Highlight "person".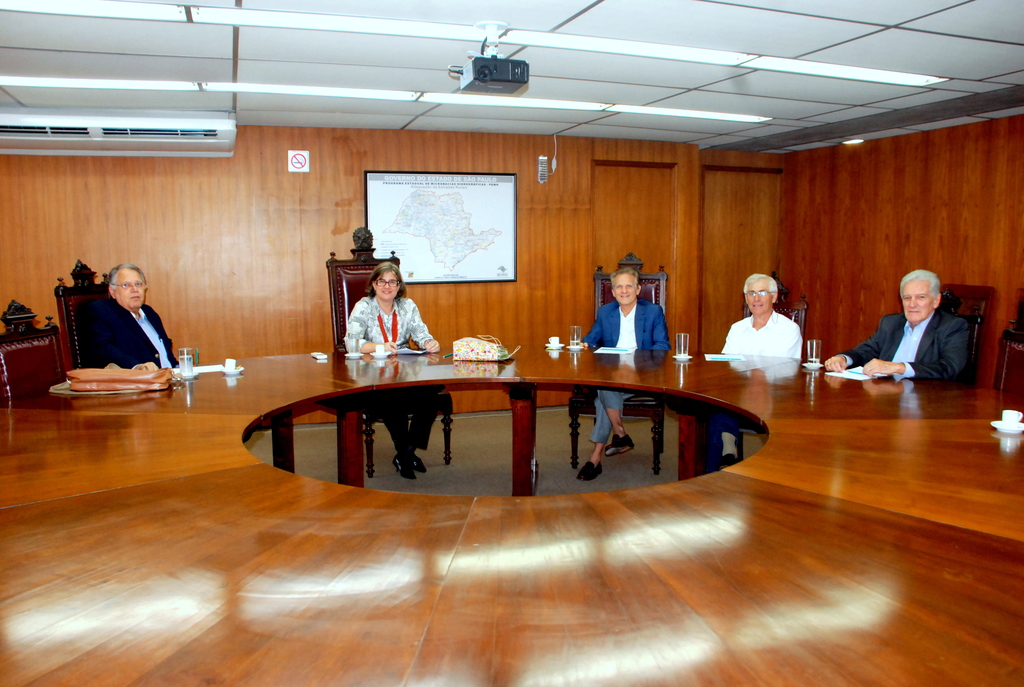
Highlighted region: 90, 264, 183, 375.
